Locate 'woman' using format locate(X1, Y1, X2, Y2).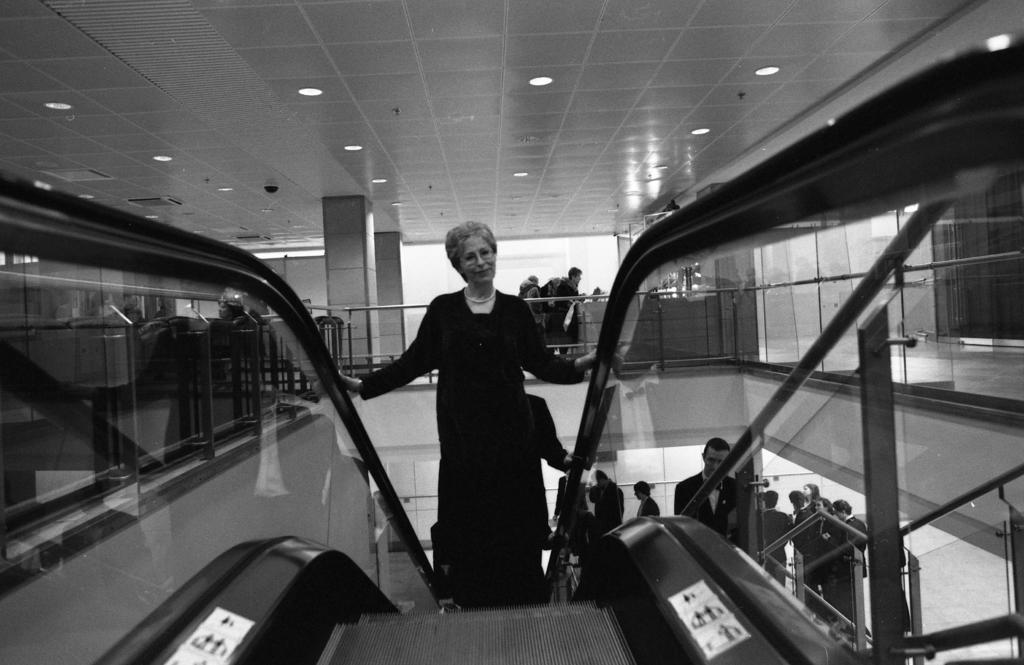
locate(340, 223, 625, 611).
